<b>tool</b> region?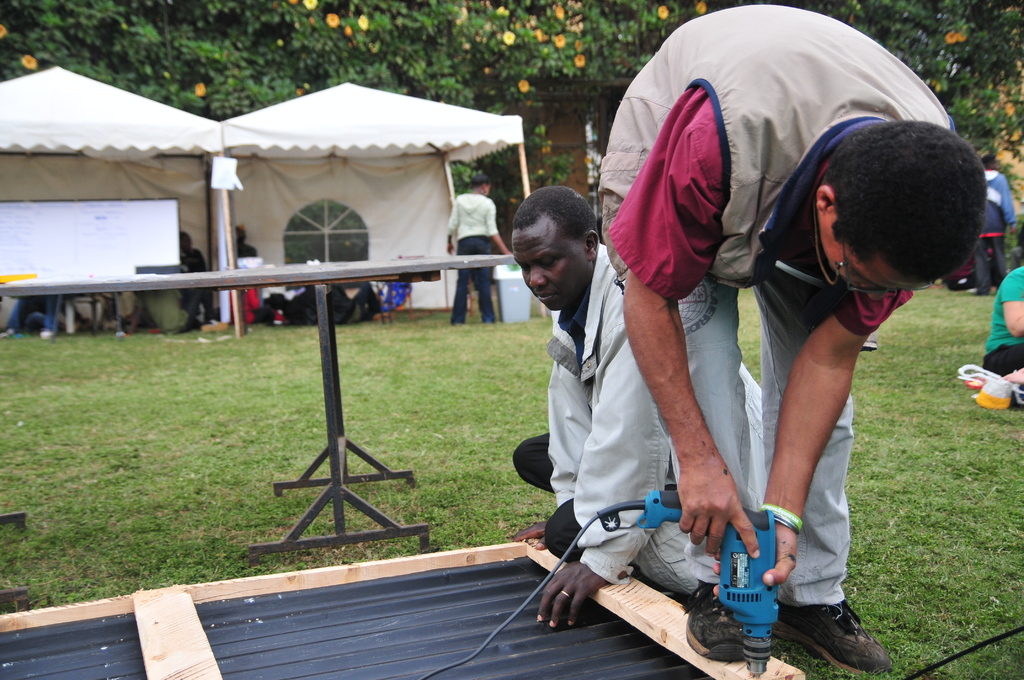
x1=630, y1=493, x2=778, y2=679
